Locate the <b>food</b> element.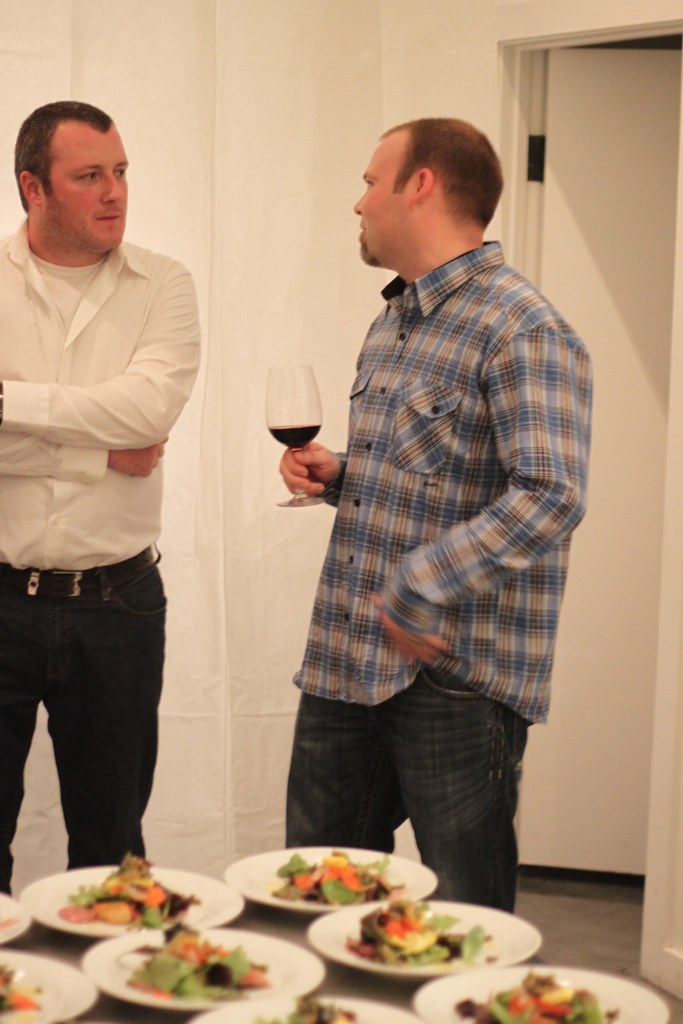
Element bbox: (0,949,51,1021).
